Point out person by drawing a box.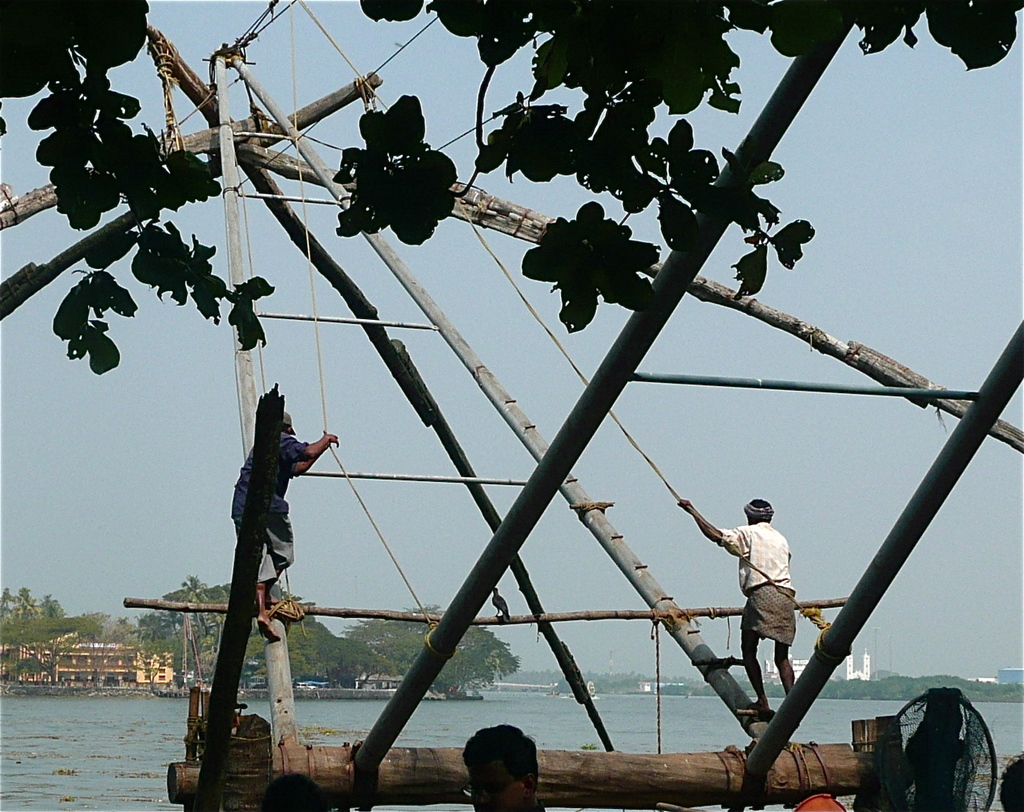
226 411 336 646.
